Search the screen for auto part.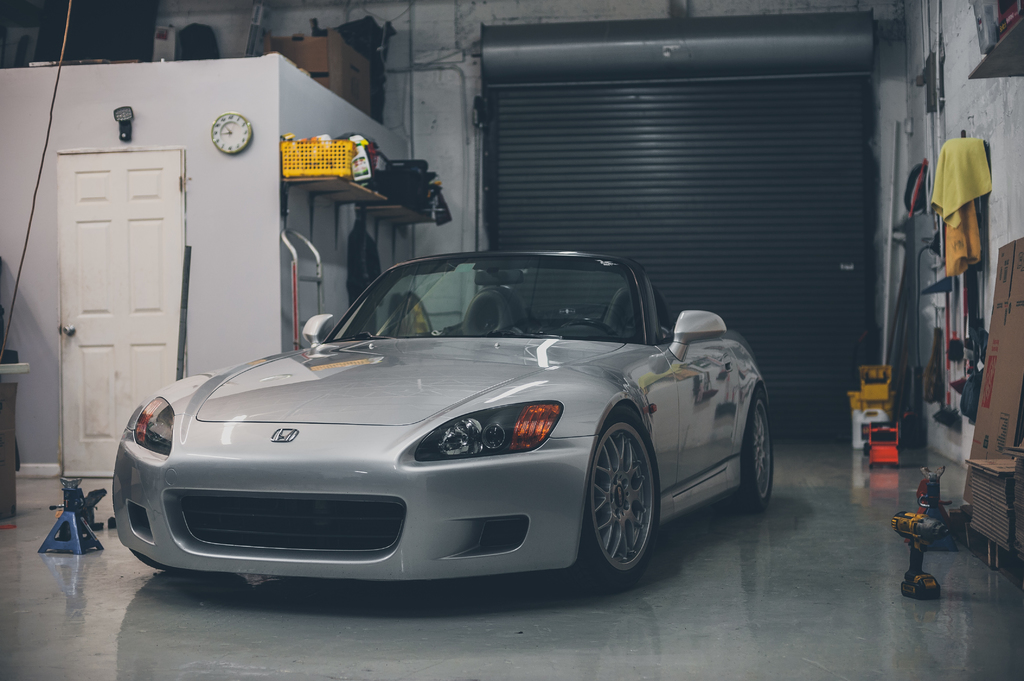
Found at 197 337 618 427.
